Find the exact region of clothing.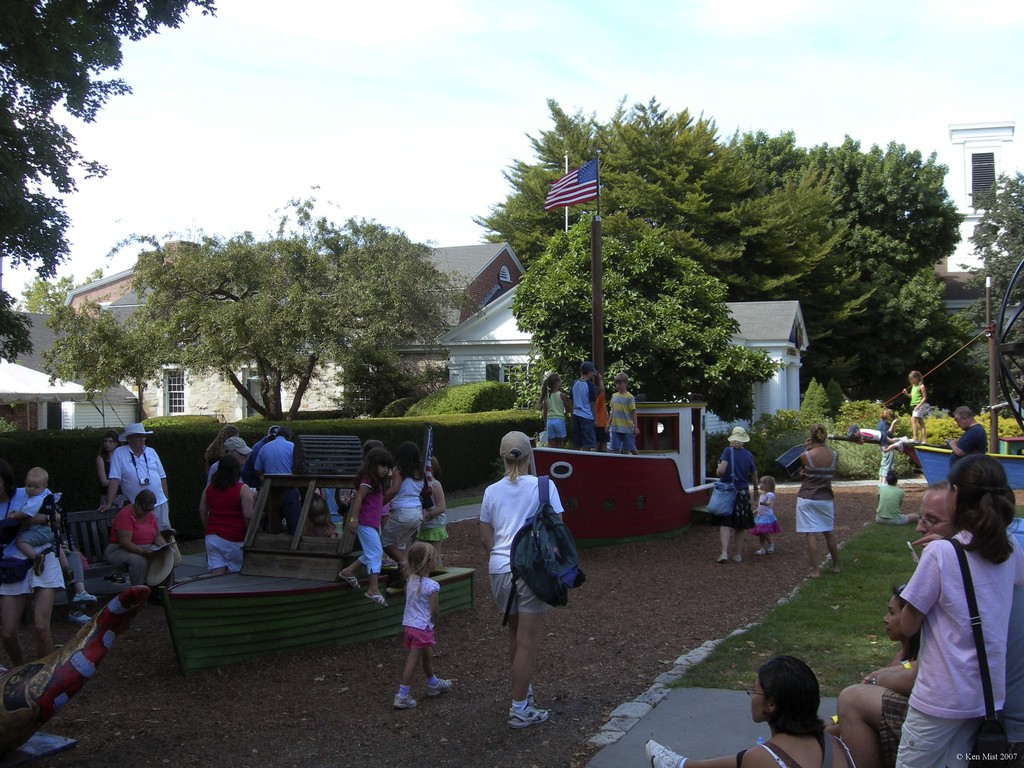
Exact region: (left=0, top=488, right=65, bottom=600).
